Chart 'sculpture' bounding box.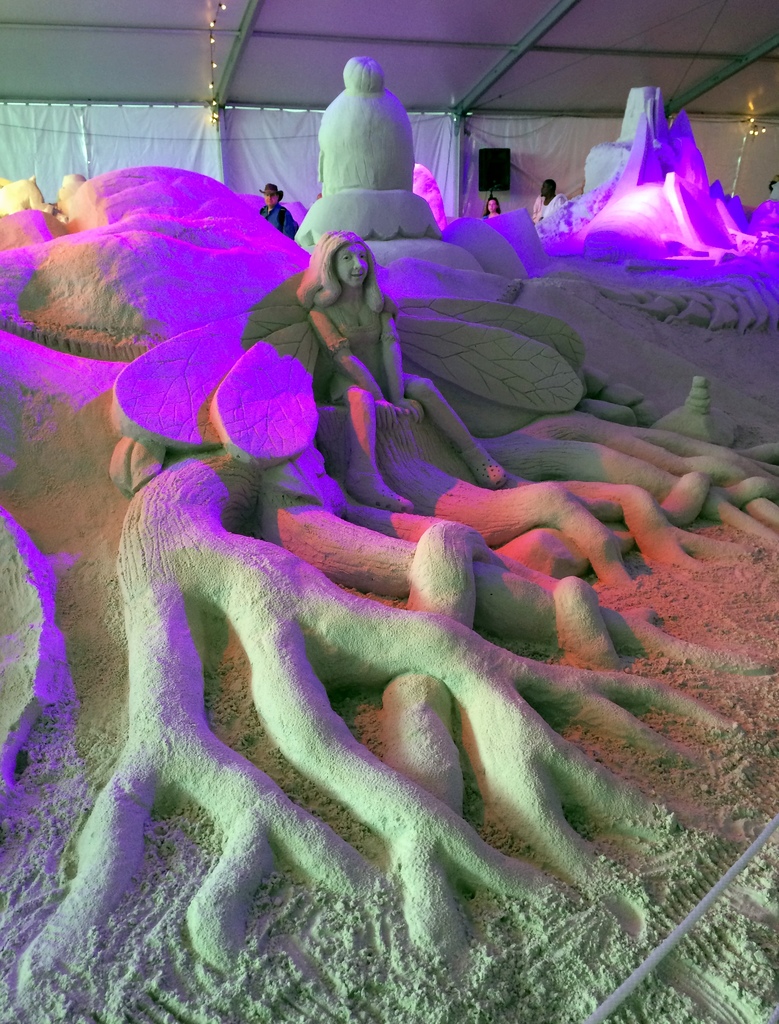
Charted: crop(309, 232, 511, 490).
